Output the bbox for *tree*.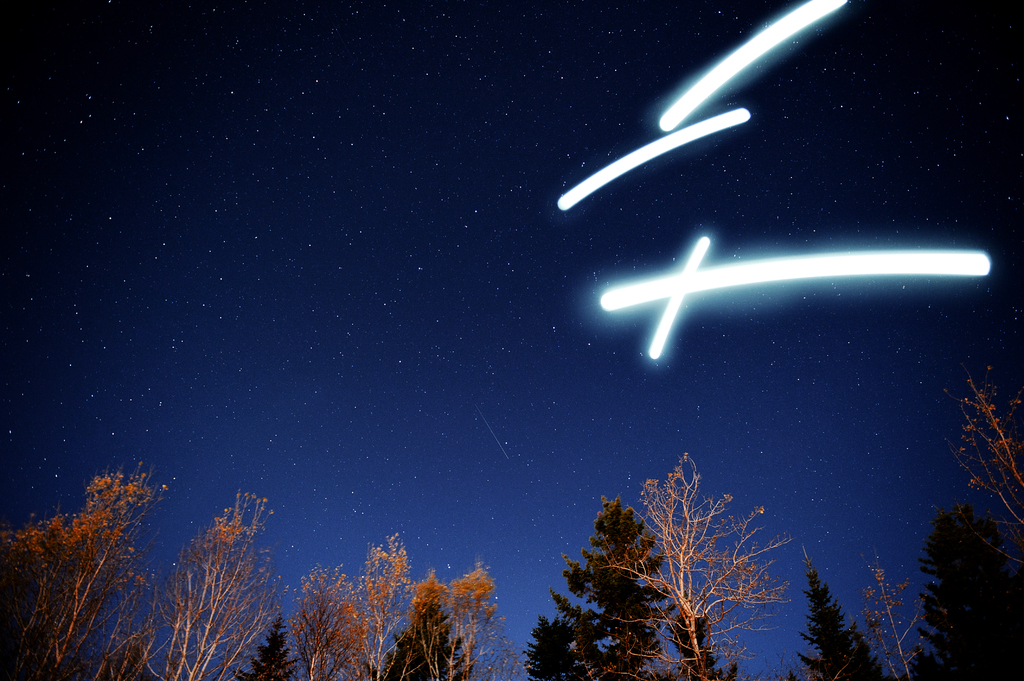
672:608:744:679.
